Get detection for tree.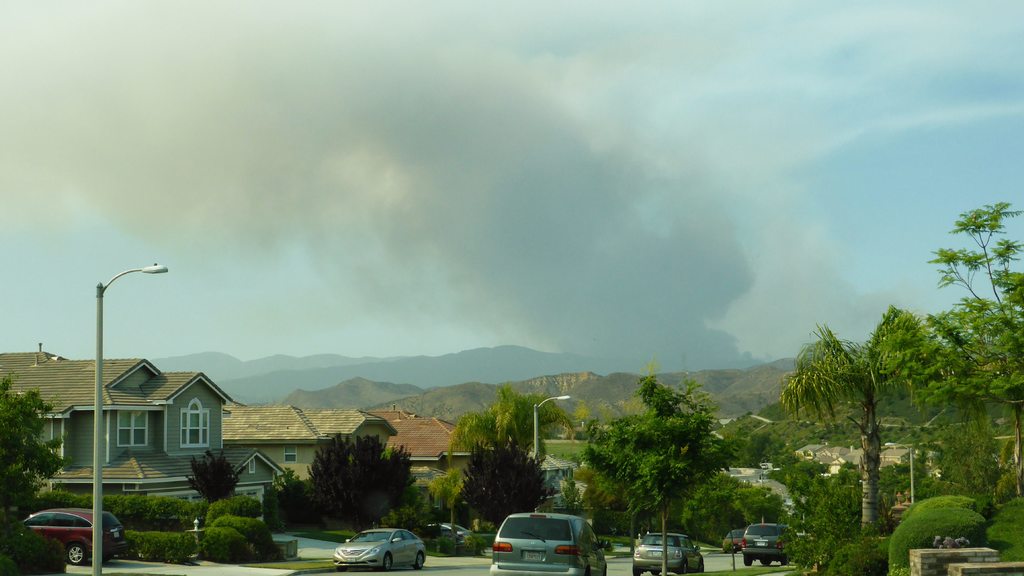
Detection: locate(462, 441, 554, 526).
